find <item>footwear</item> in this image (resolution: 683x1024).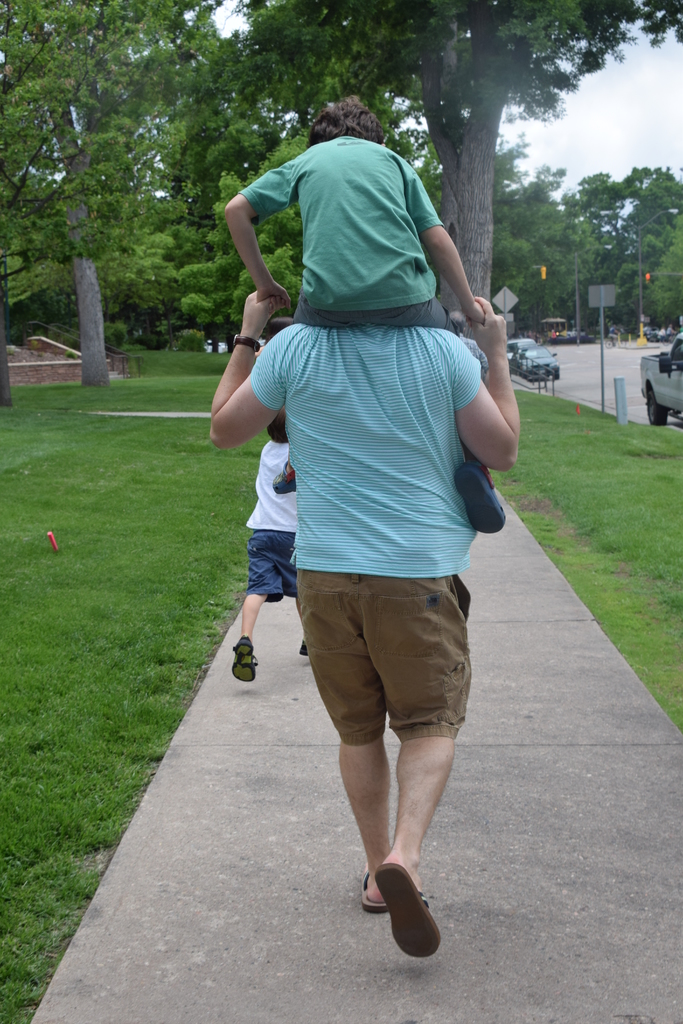
{"x1": 229, "y1": 630, "x2": 261, "y2": 683}.
